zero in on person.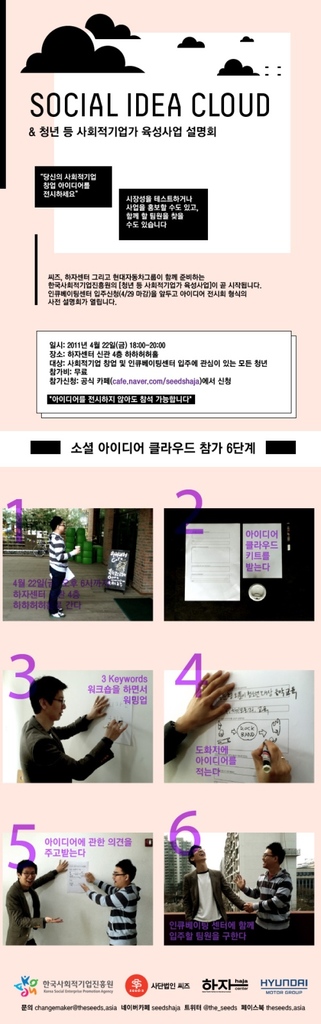
Zeroed in: x1=12, y1=676, x2=122, y2=800.
